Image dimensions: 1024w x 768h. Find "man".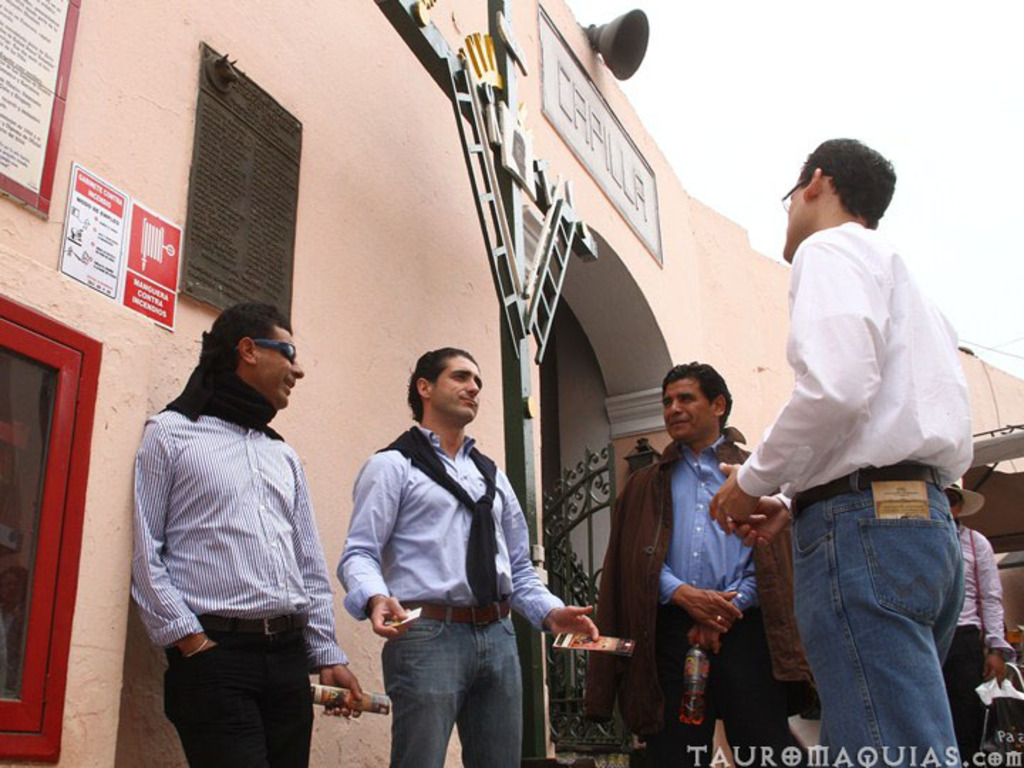
region(585, 356, 823, 767).
